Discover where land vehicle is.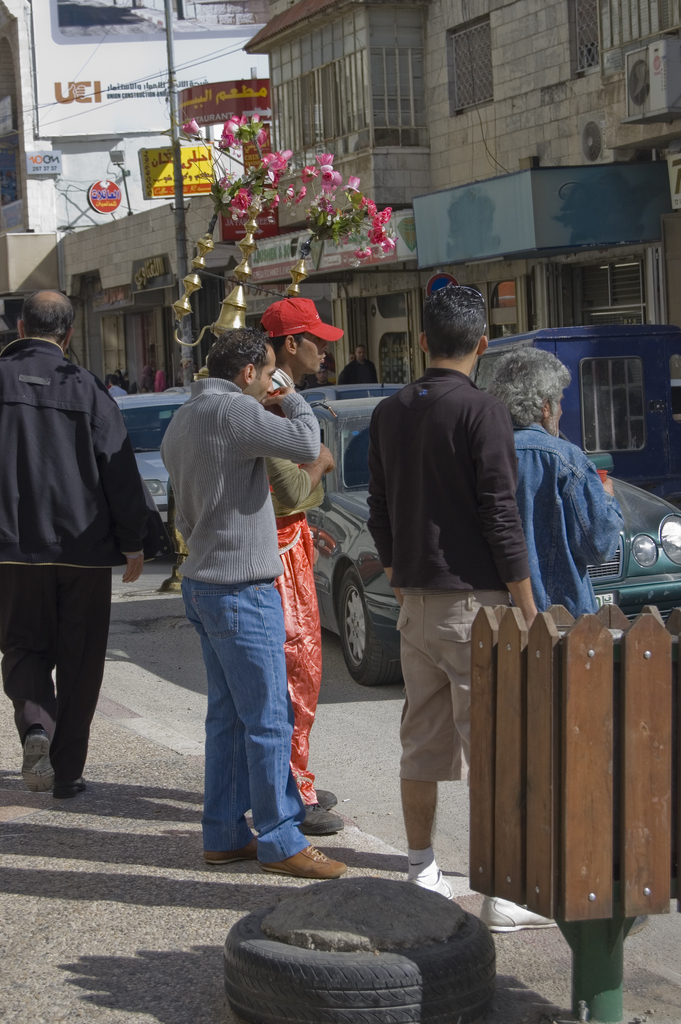
Discovered at 301,396,680,676.
